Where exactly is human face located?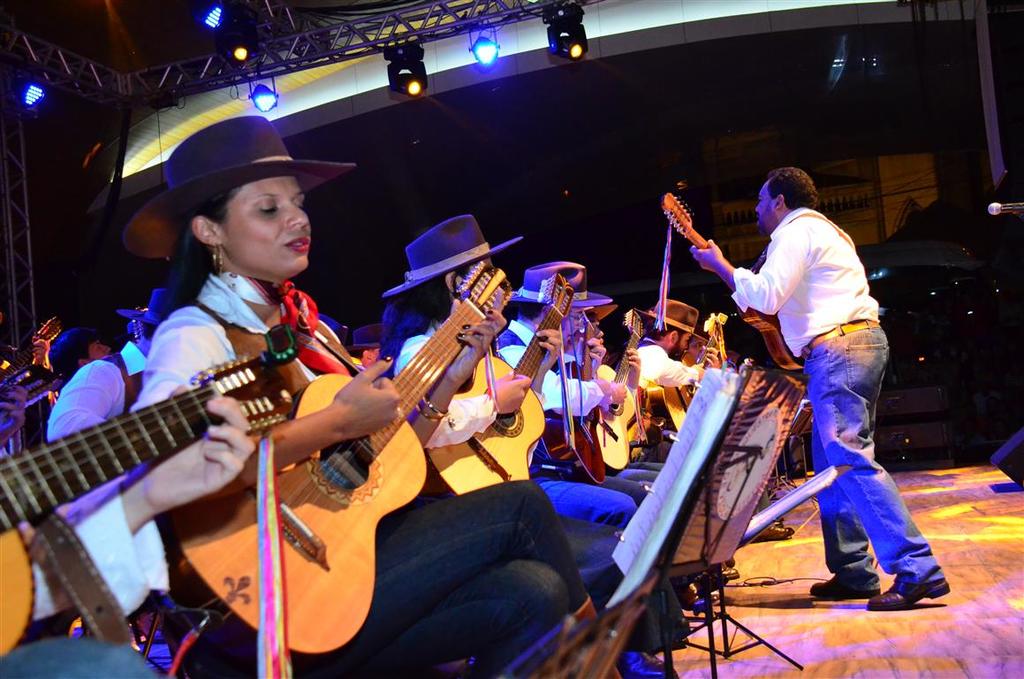
Its bounding box is locate(216, 172, 315, 275).
